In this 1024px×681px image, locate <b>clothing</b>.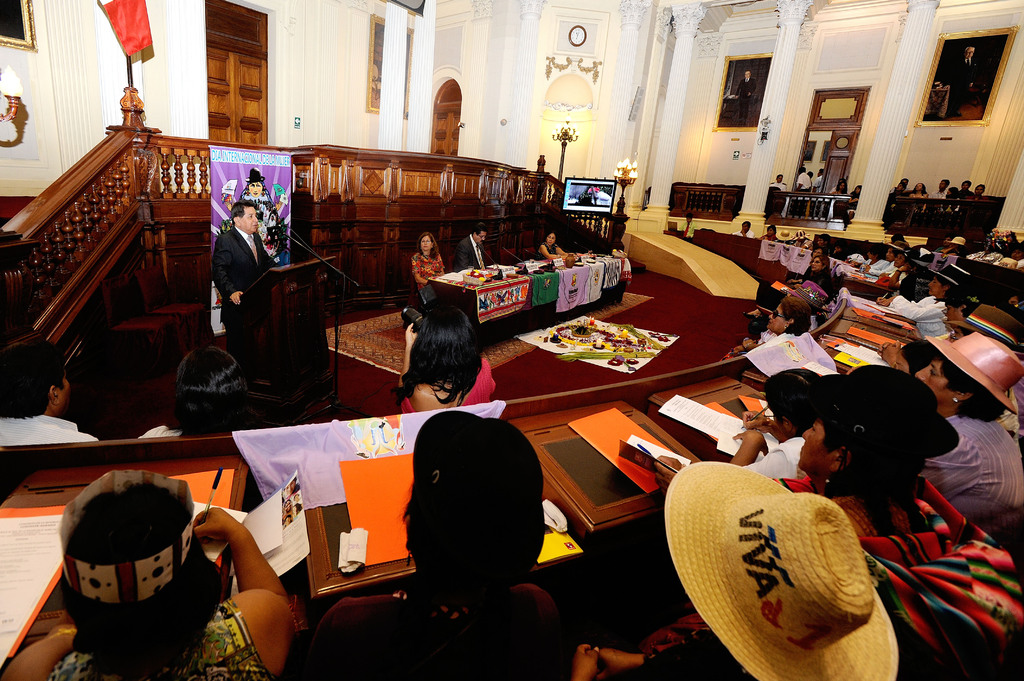
Bounding box: [left=772, top=474, right=1023, bottom=680].
